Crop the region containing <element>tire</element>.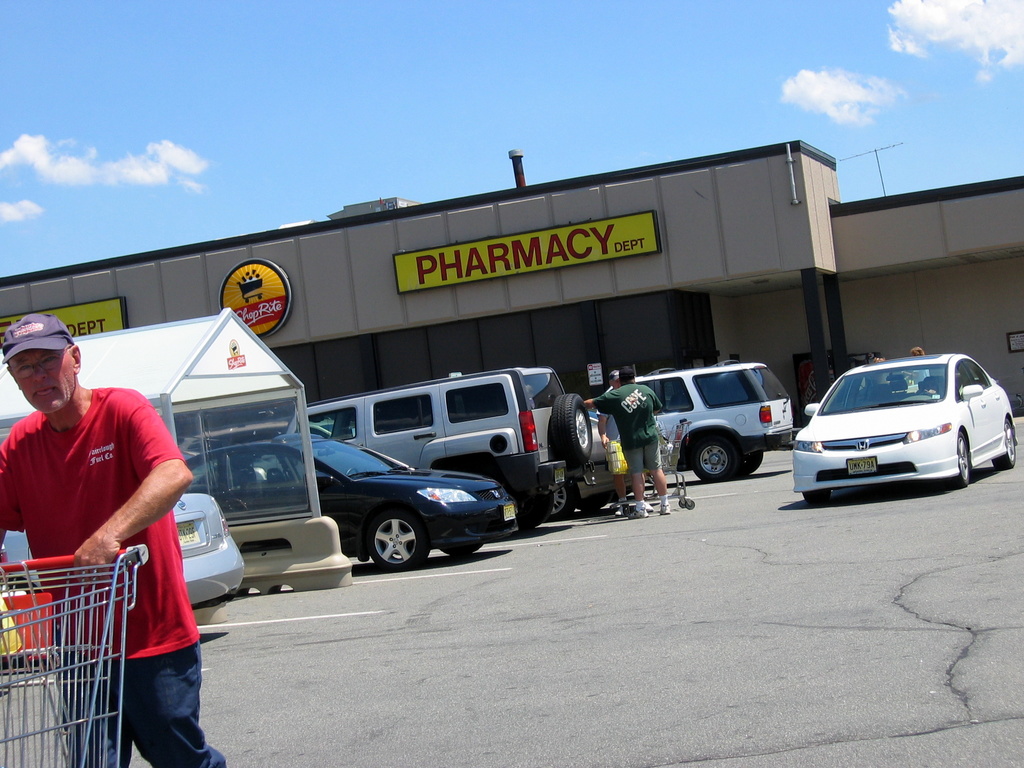
Crop region: 362/507/435/570.
